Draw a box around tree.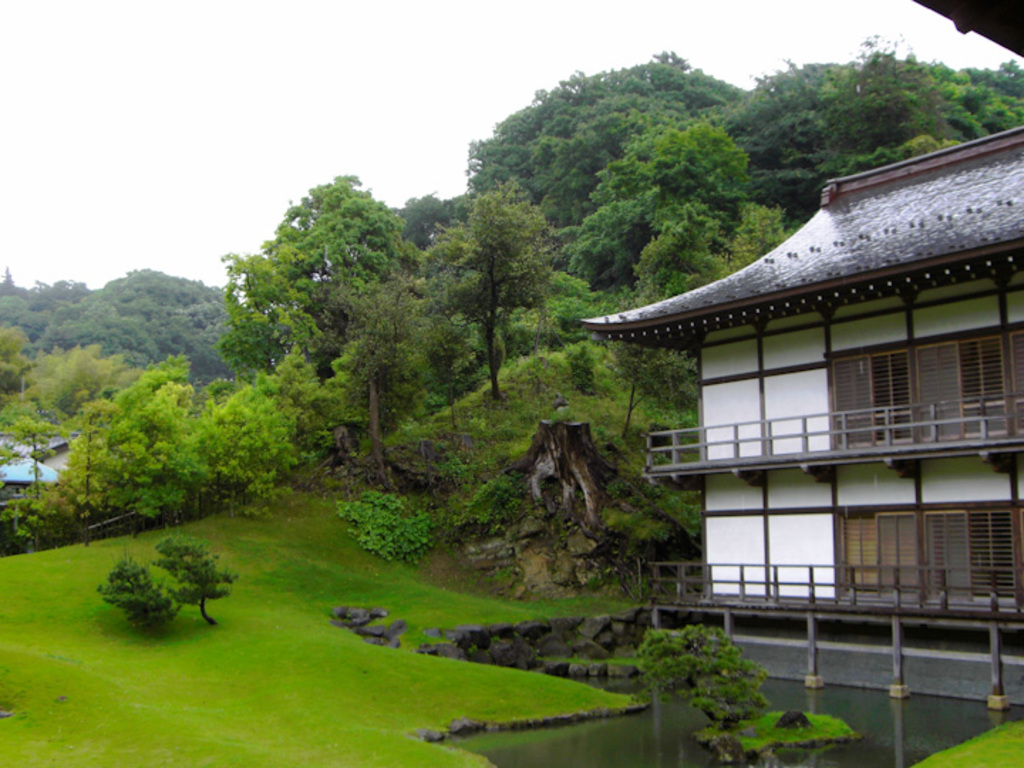
detection(577, 115, 764, 306).
